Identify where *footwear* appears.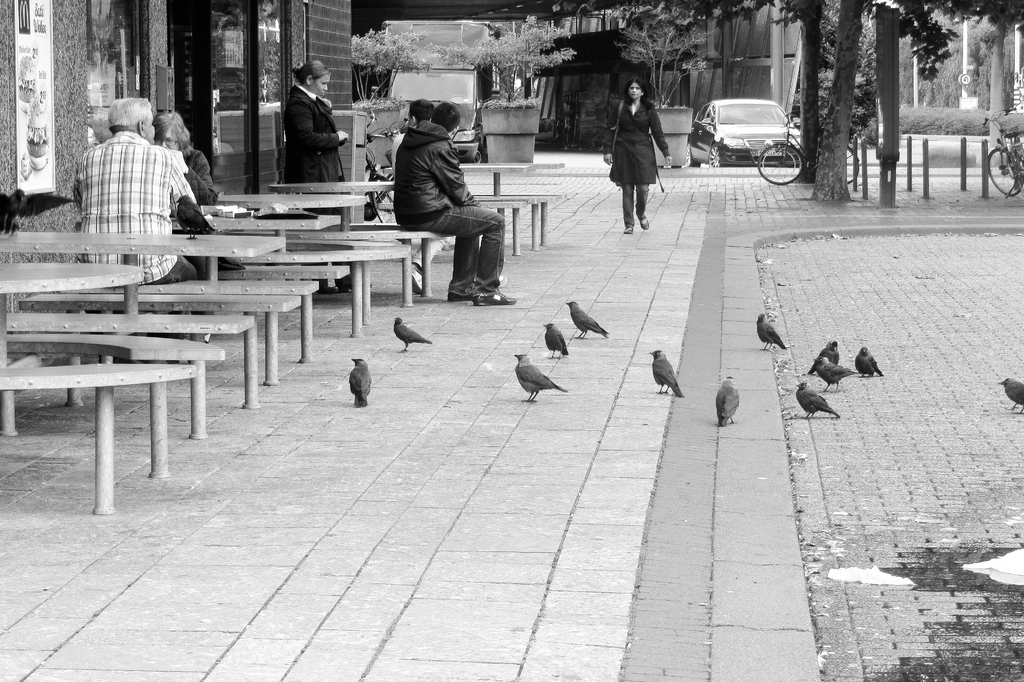
Appears at [623, 226, 634, 234].
